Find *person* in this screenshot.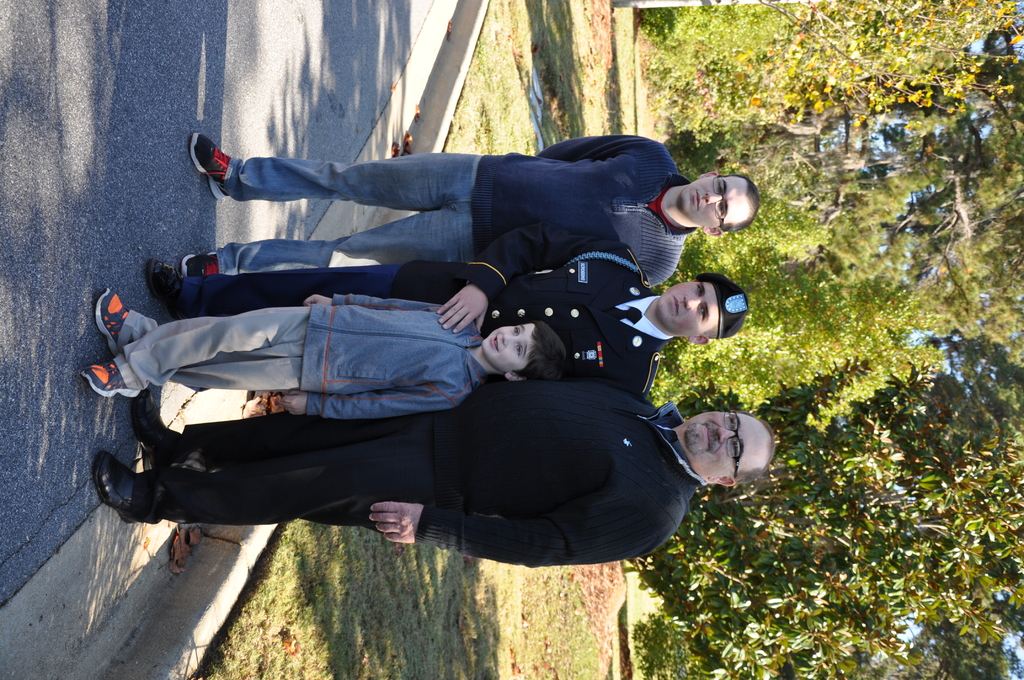
The bounding box for *person* is 149 234 744 399.
